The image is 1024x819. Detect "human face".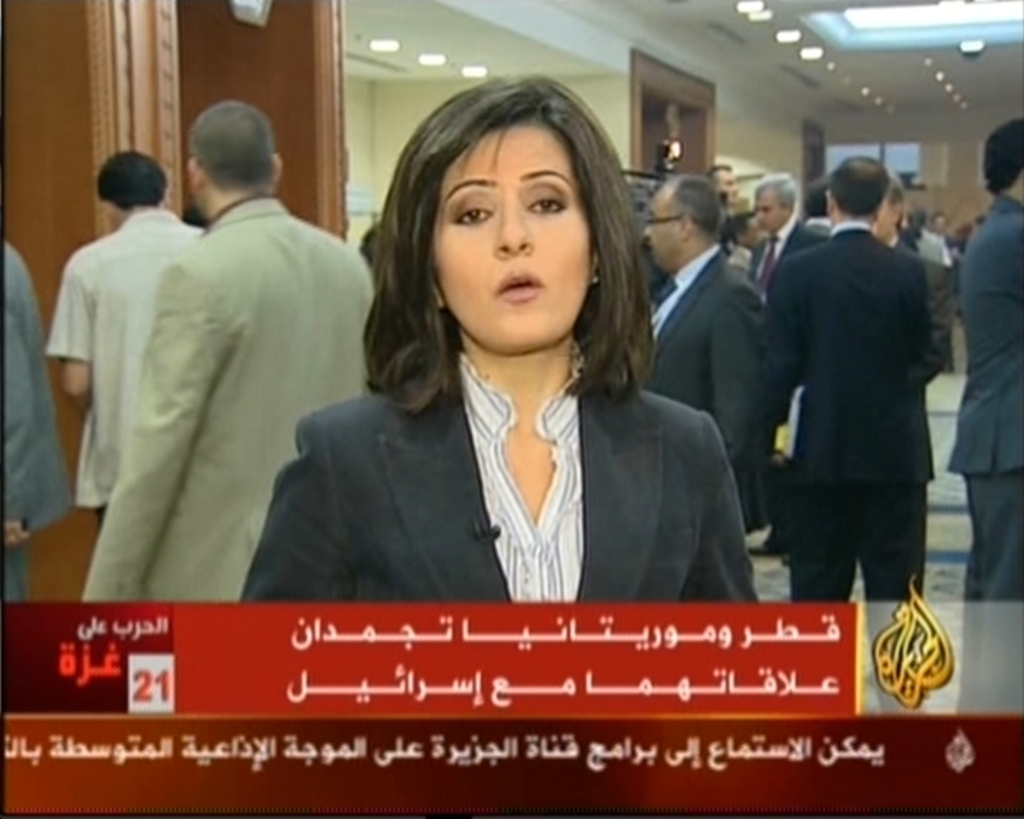
Detection: box=[644, 186, 677, 270].
